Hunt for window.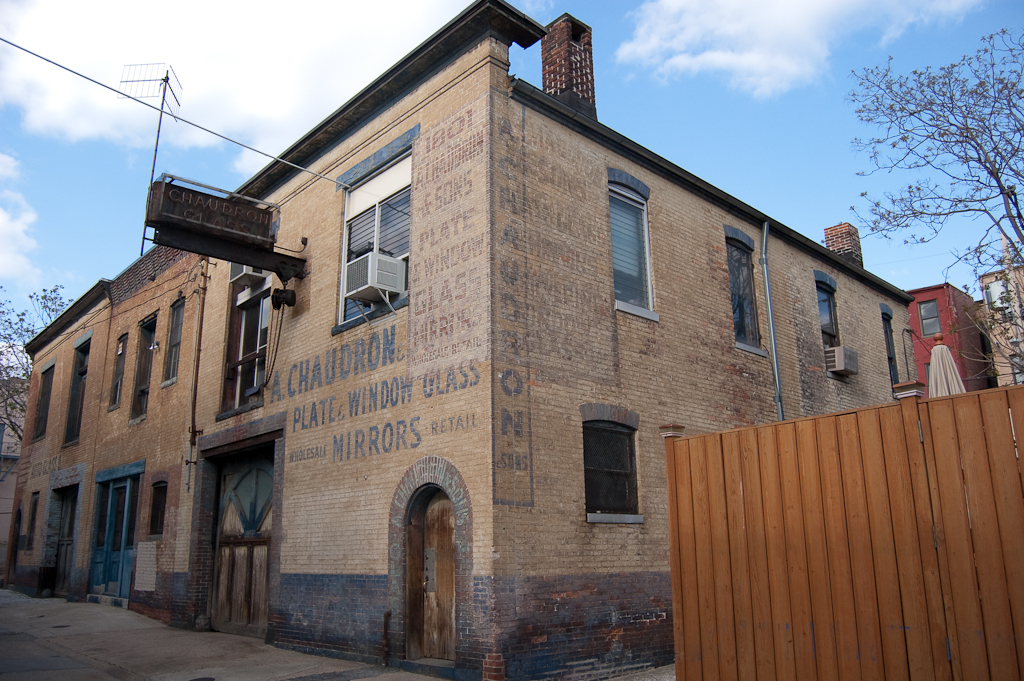
Hunted down at BBox(719, 226, 769, 359).
